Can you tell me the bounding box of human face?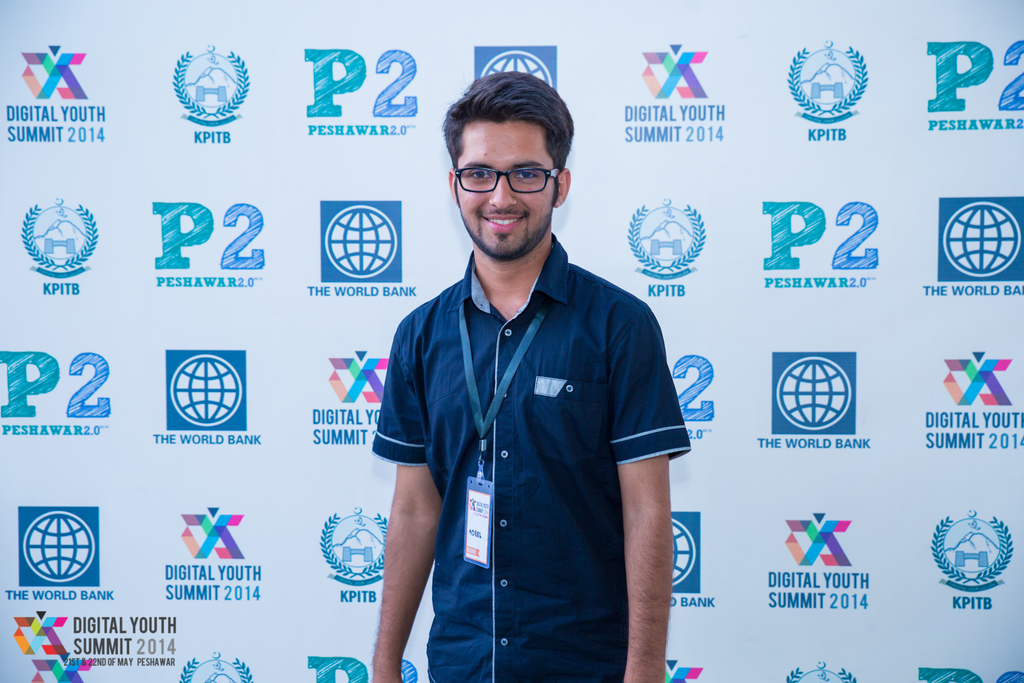
crop(450, 123, 560, 258).
